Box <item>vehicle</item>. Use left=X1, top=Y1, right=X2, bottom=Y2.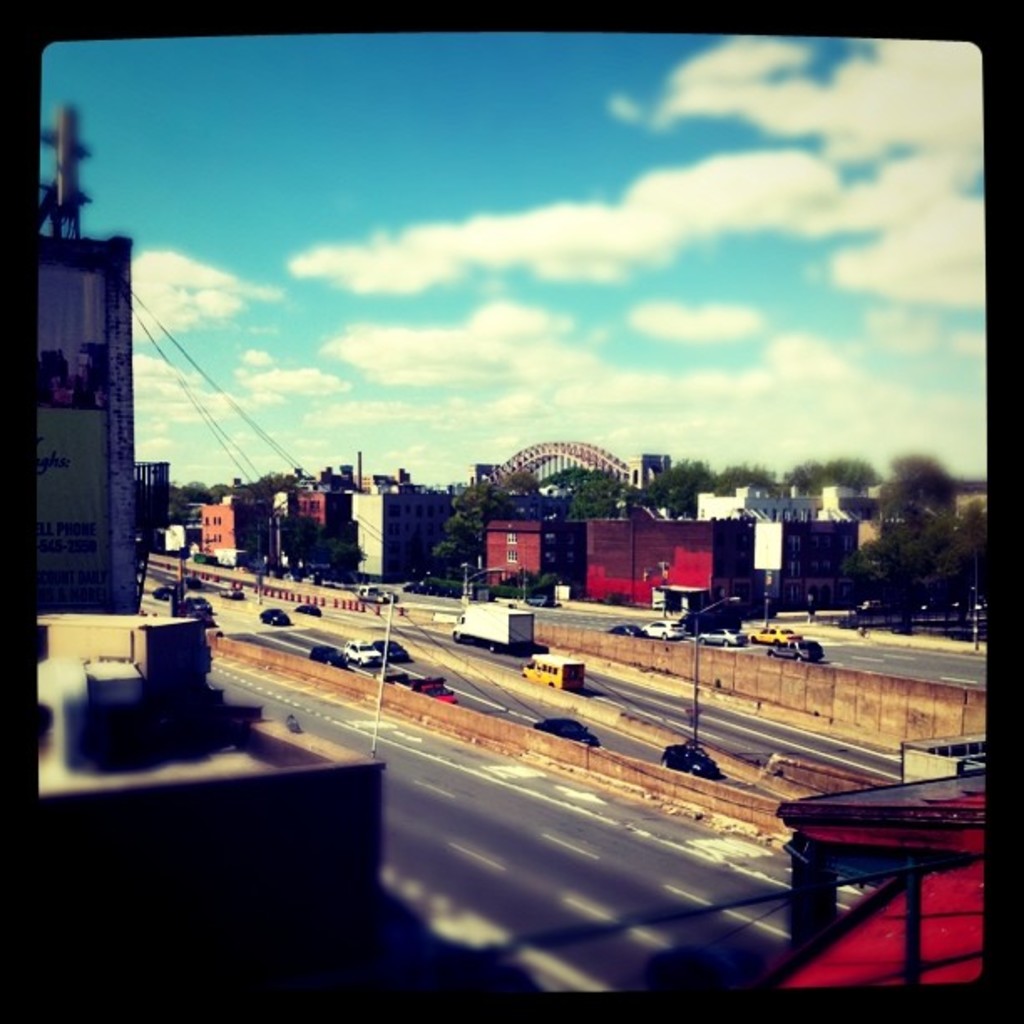
left=525, top=713, right=599, bottom=753.
